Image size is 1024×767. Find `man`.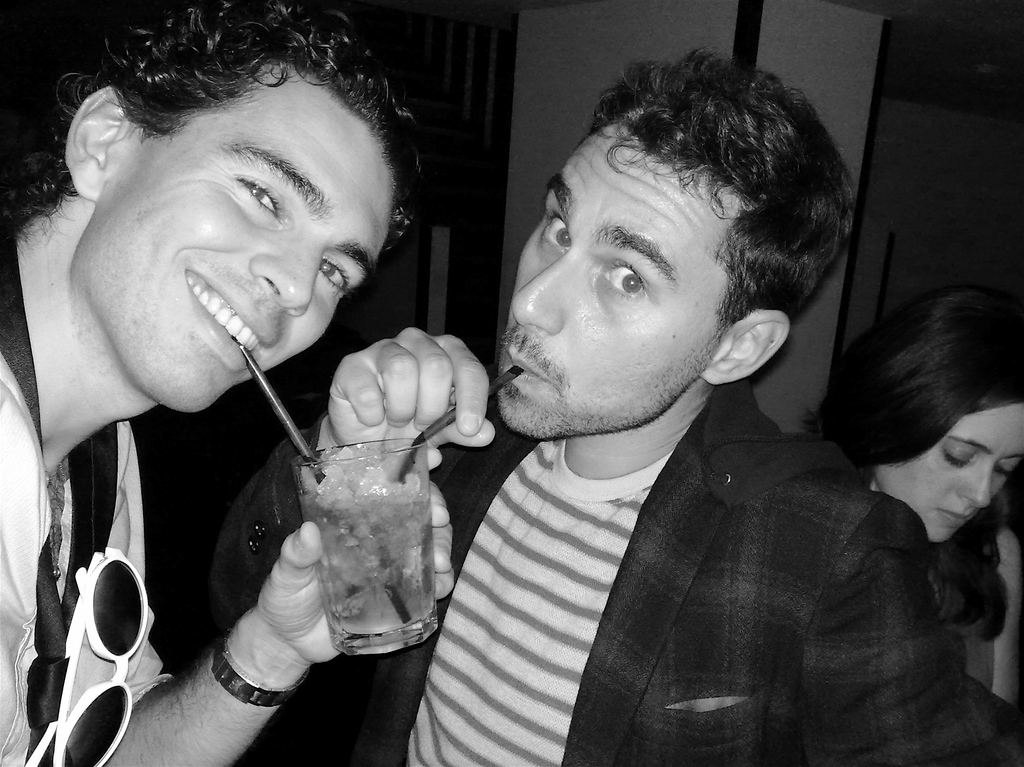
detection(209, 49, 955, 766).
